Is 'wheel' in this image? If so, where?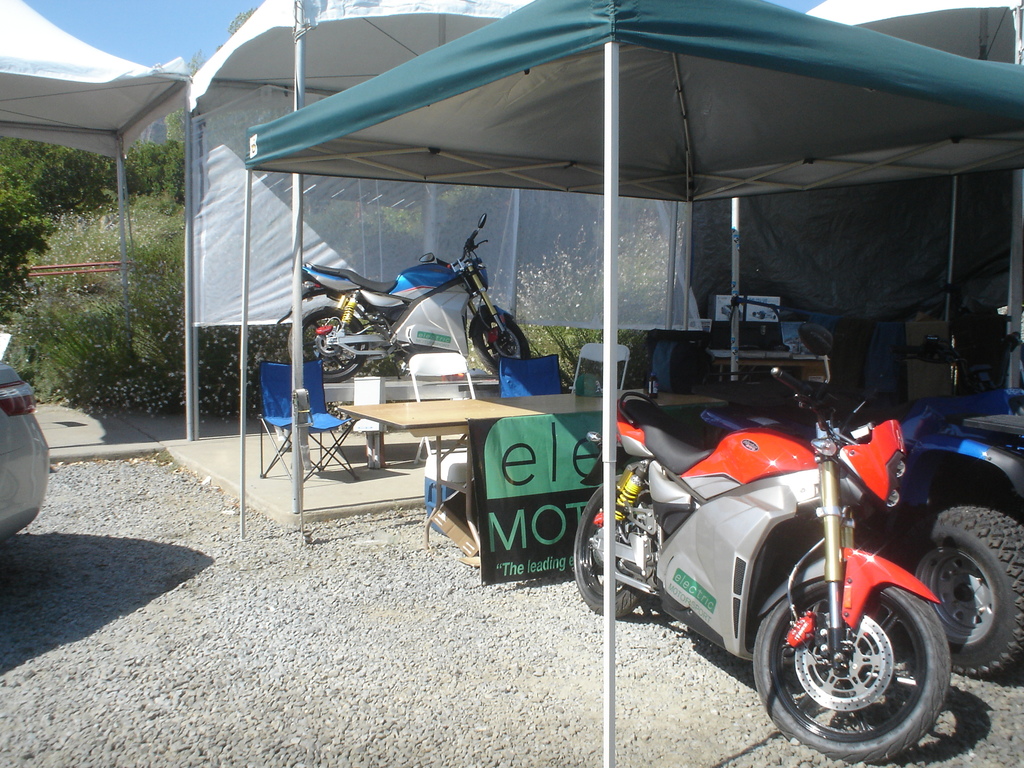
Yes, at BBox(767, 575, 962, 747).
